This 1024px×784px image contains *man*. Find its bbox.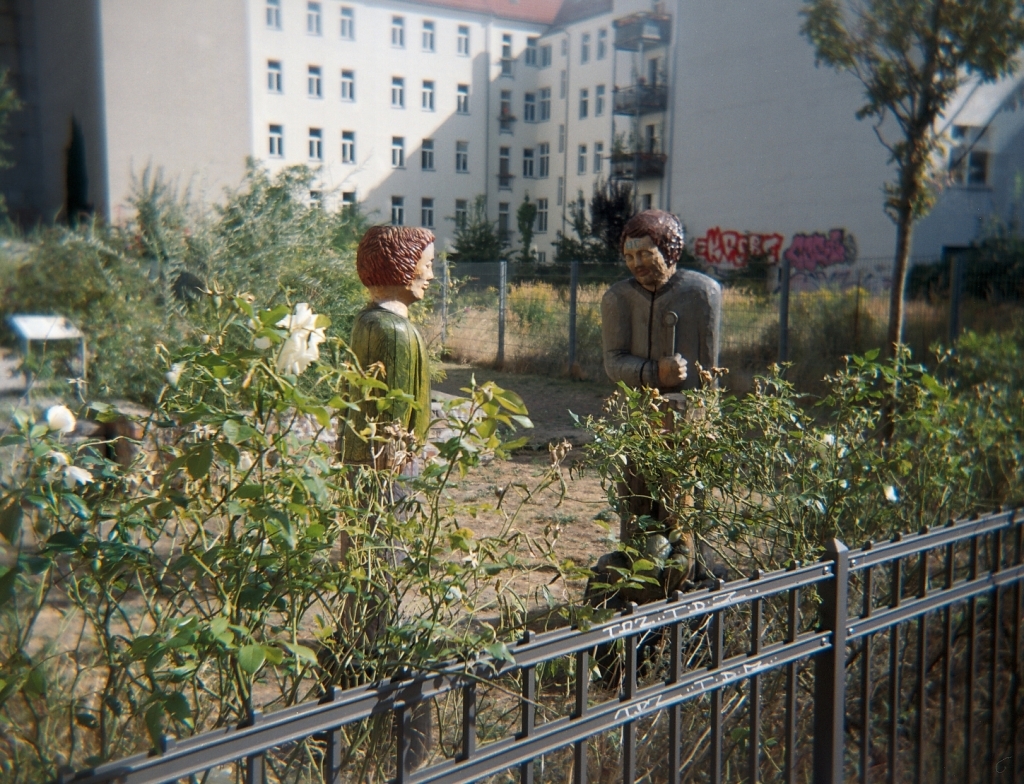
detection(595, 210, 728, 568).
